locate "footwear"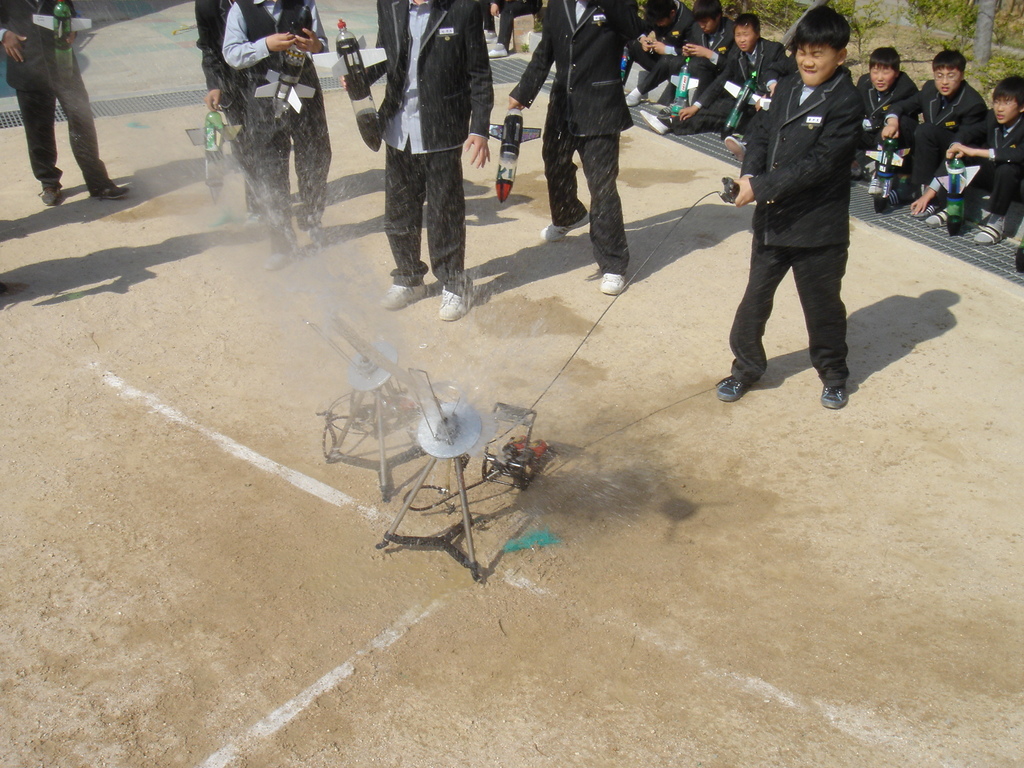
bbox=(92, 182, 129, 202)
